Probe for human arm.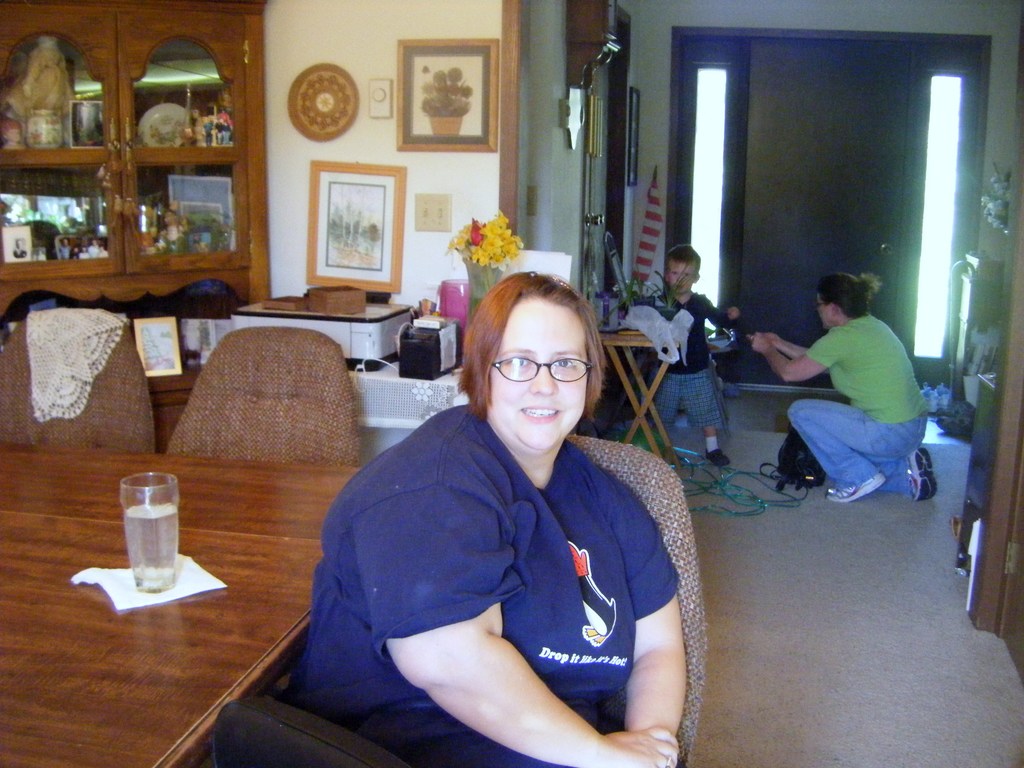
Probe result: (x1=599, y1=459, x2=691, y2=764).
